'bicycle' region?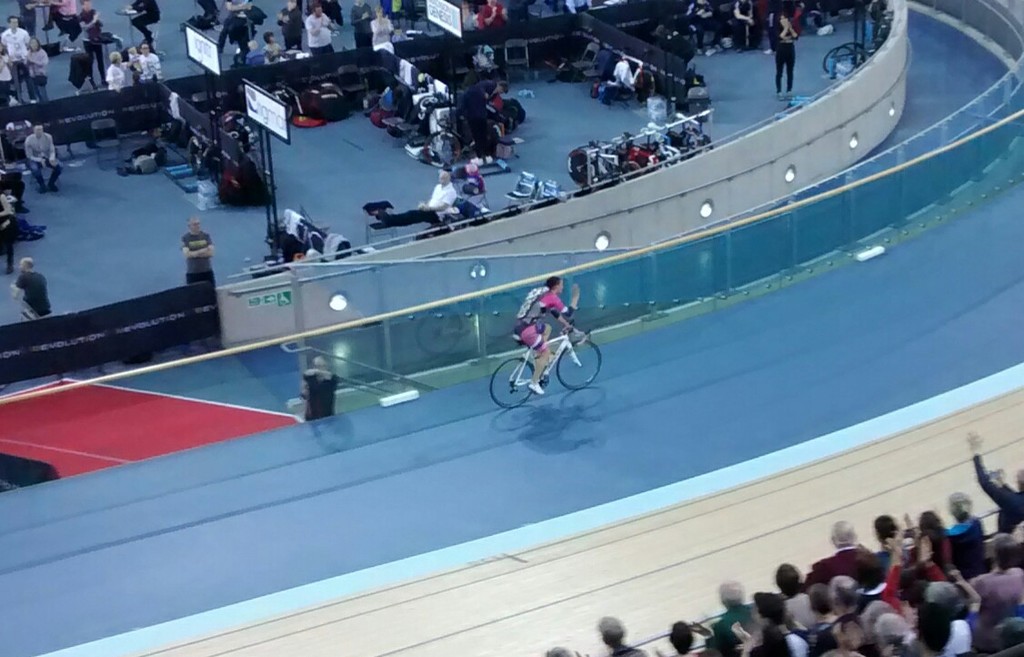
bbox=[419, 113, 506, 172]
